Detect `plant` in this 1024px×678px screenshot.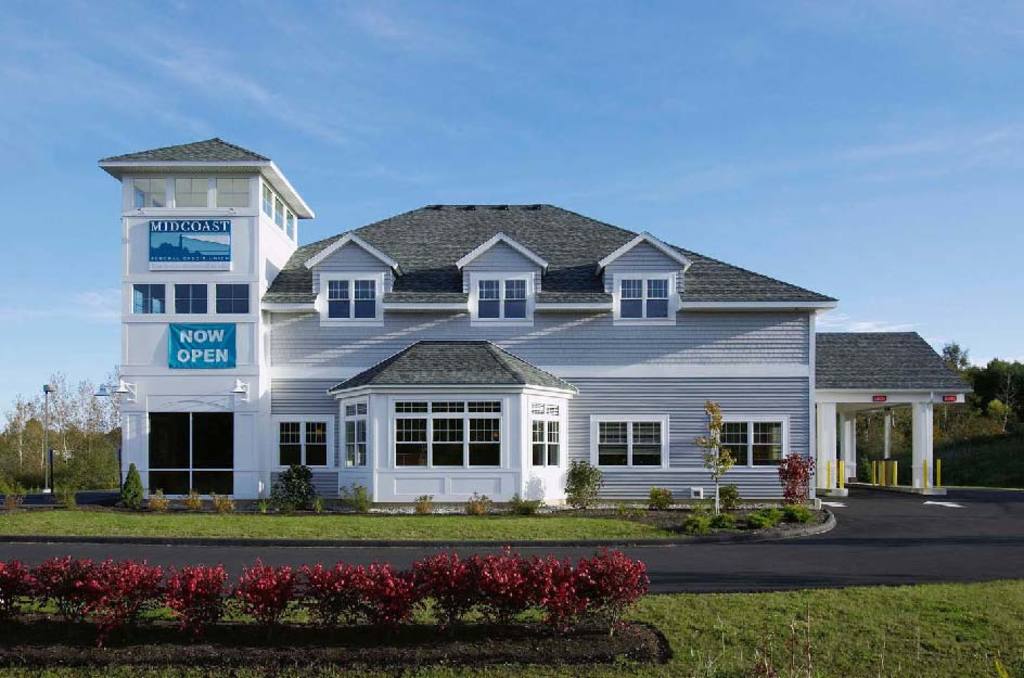
Detection: rect(647, 487, 674, 514).
